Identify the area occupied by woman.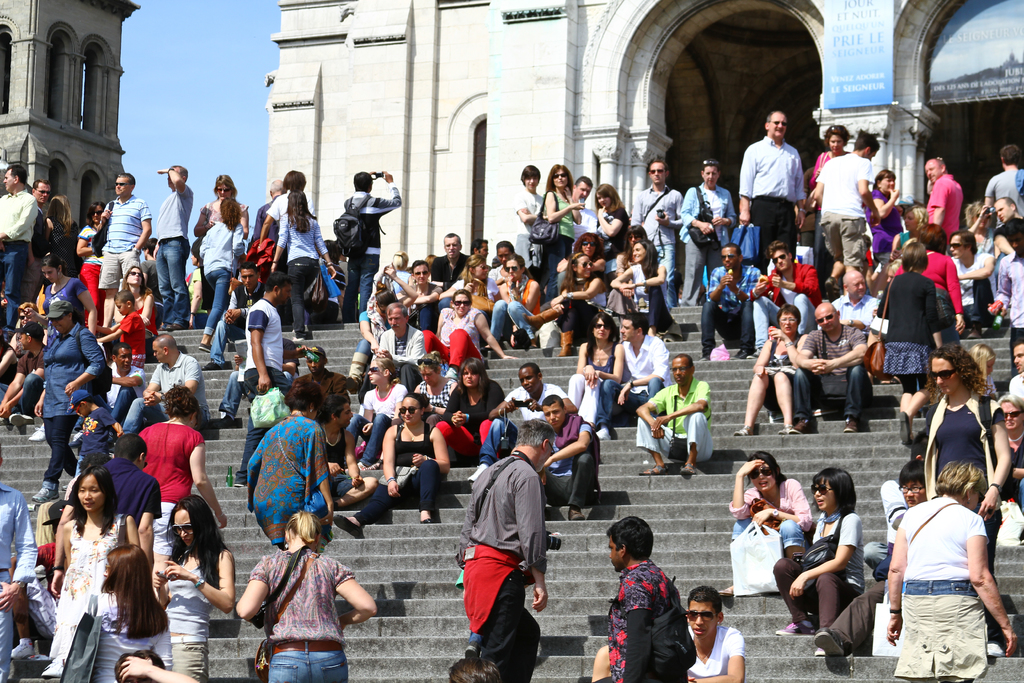
Area: 189:232:222:312.
